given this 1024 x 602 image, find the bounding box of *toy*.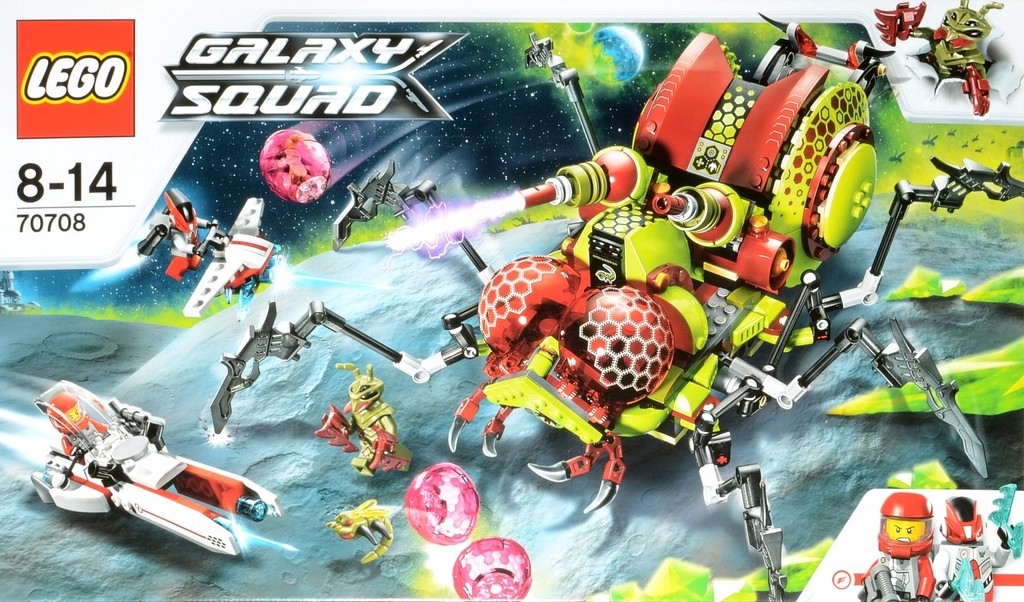
box(450, 534, 530, 601).
